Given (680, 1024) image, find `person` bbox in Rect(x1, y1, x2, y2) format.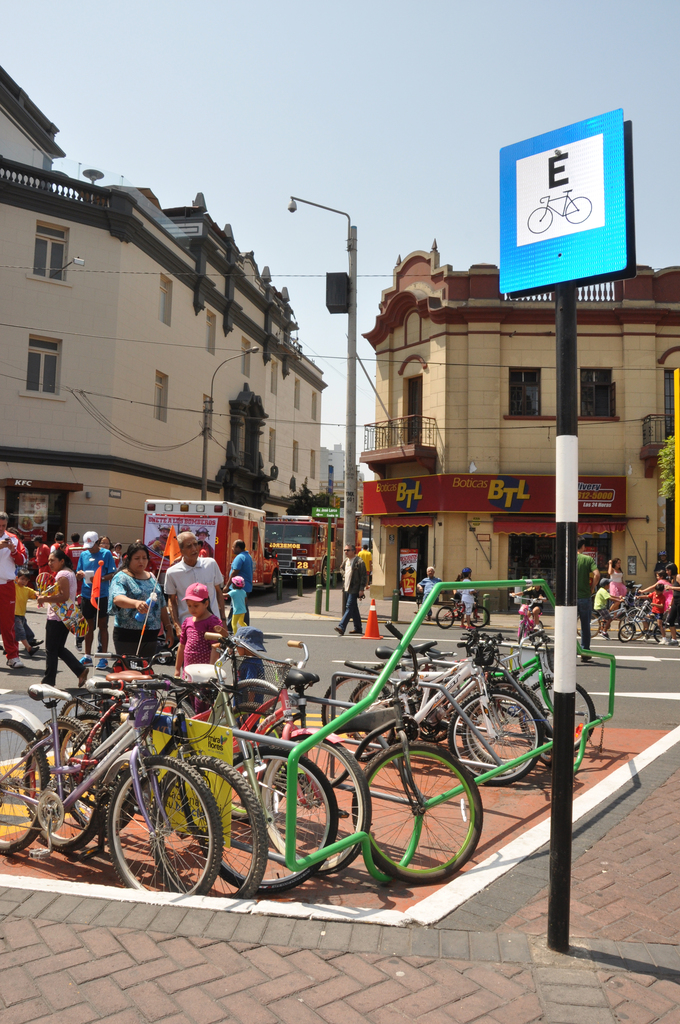
Rect(640, 569, 679, 616).
